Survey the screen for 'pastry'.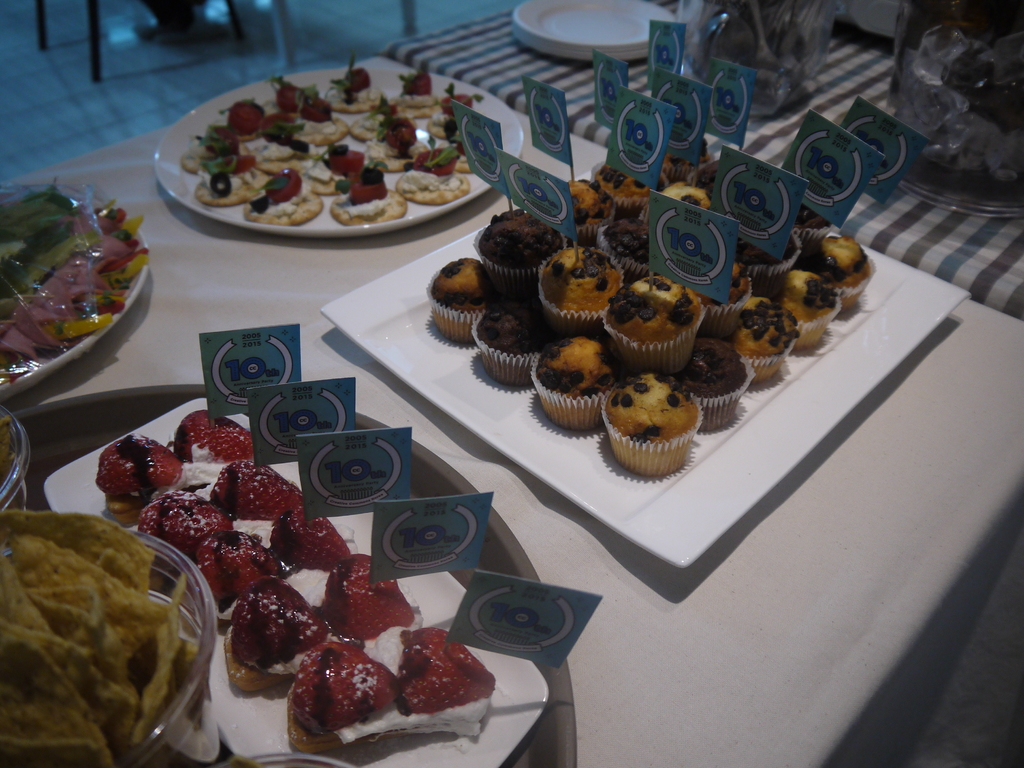
Survey found: 280/616/552/746.
